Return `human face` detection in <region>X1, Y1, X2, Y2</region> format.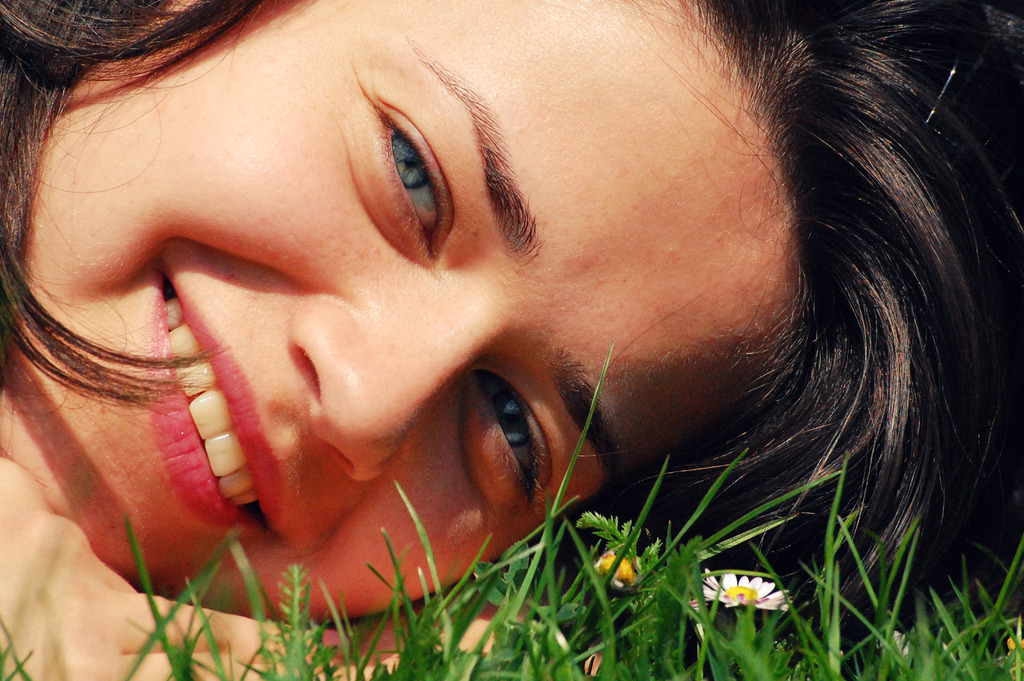
<region>0, 0, 806, 629</region>.
